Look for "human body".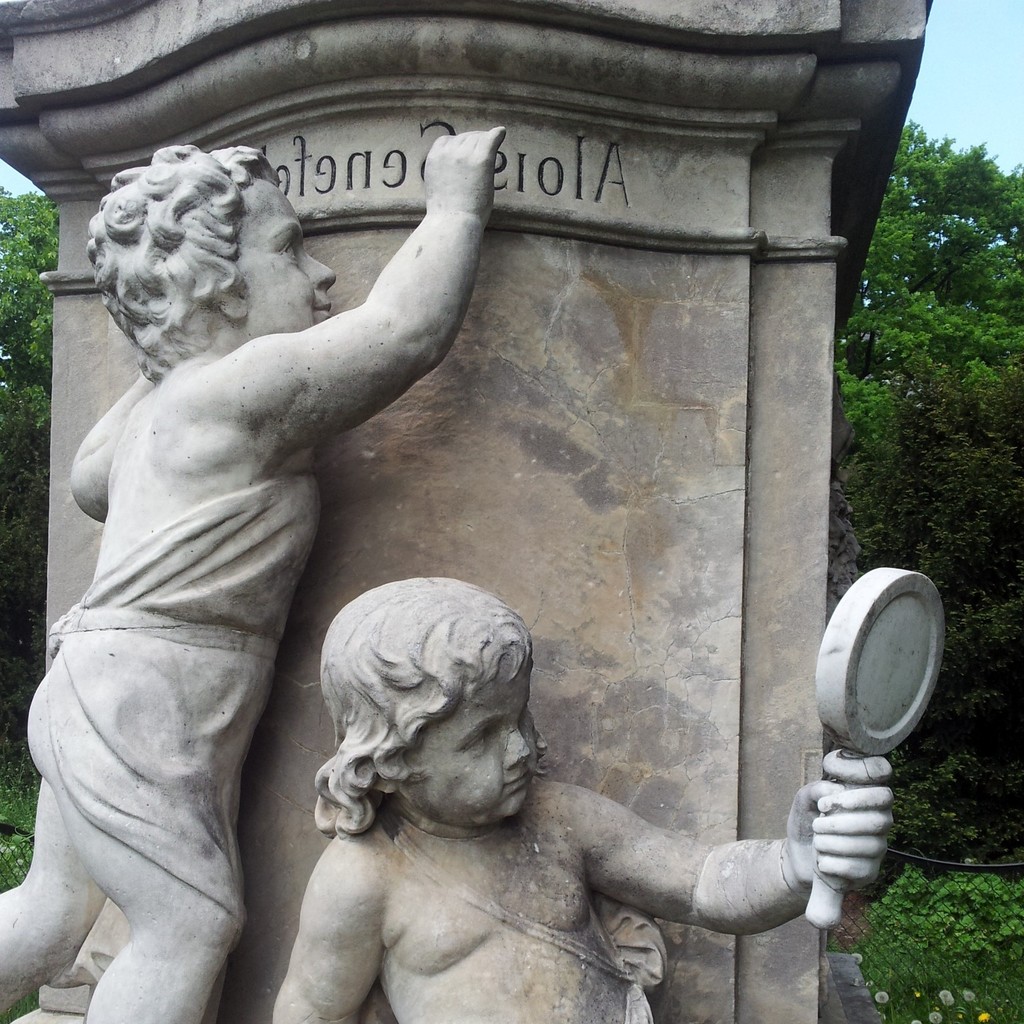
Found: [268, 570, 899, 1023].
